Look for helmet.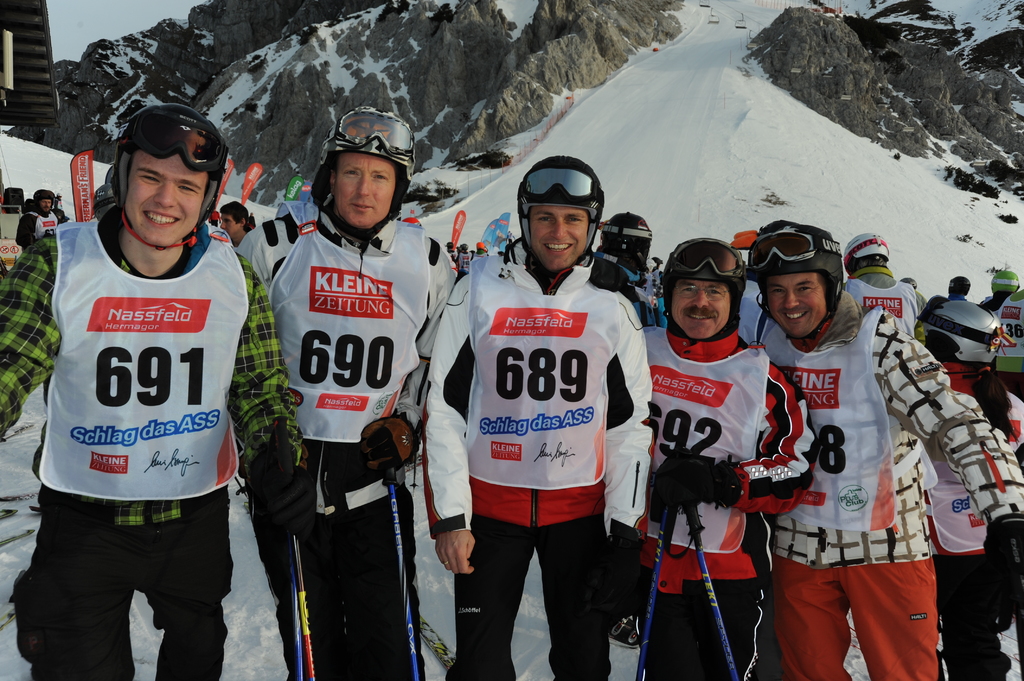
Found: x1=309 y1=104 x2=412 y2=238.
